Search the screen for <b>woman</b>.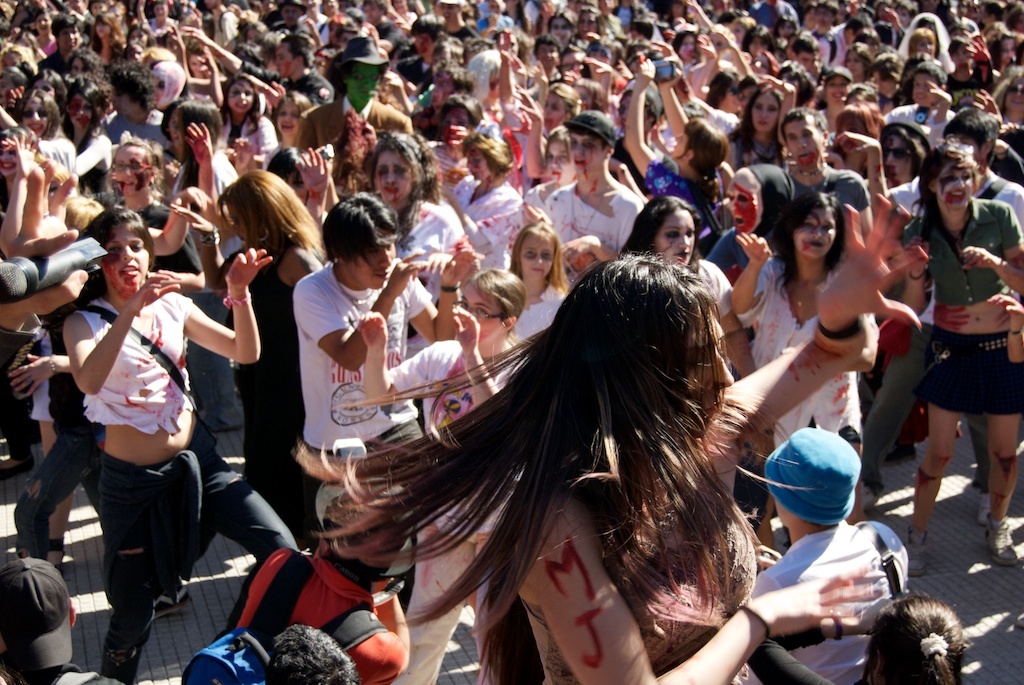
Found at rect(622, 198, 757, 491).
